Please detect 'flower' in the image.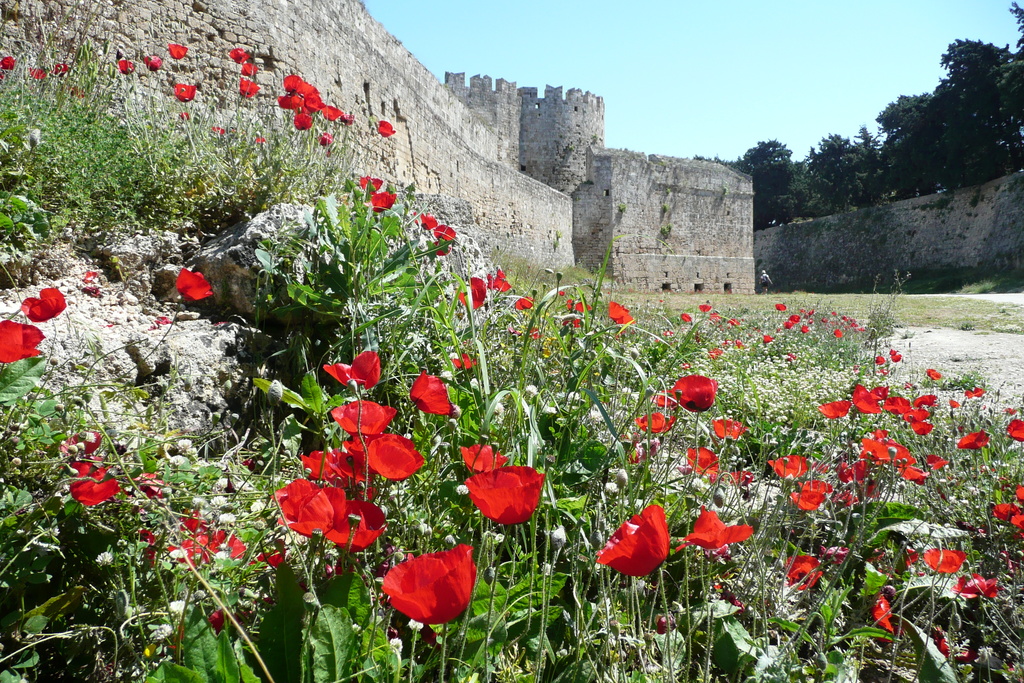
(x1=965, y1=386, x2=985, y2=399).
